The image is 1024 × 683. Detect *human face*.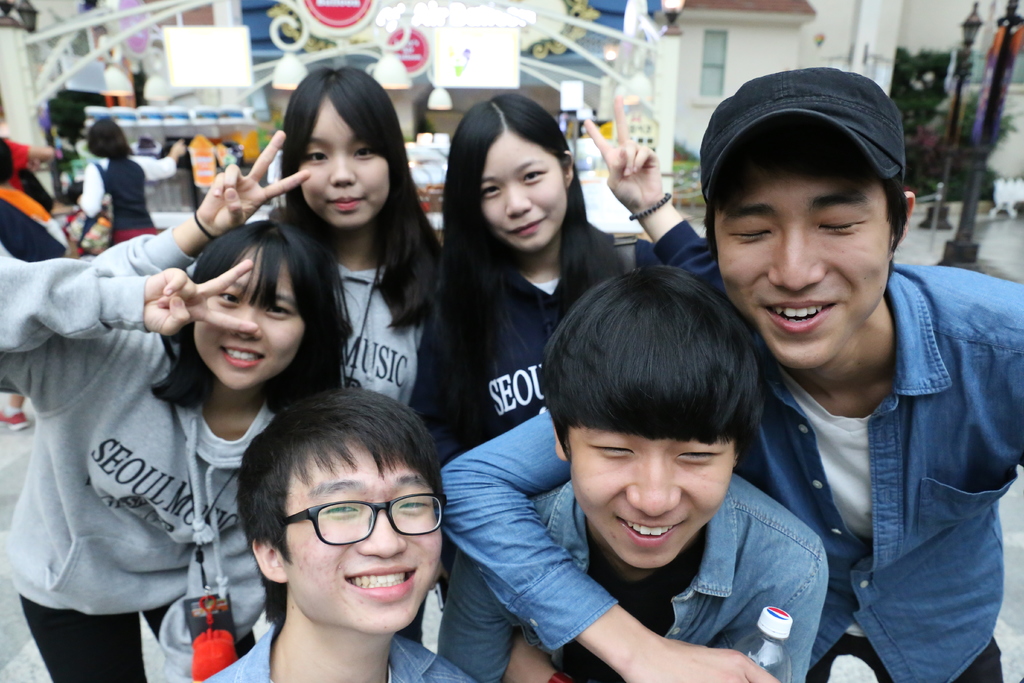
Detection: left=714, top=172, right=888, bottom=372.
